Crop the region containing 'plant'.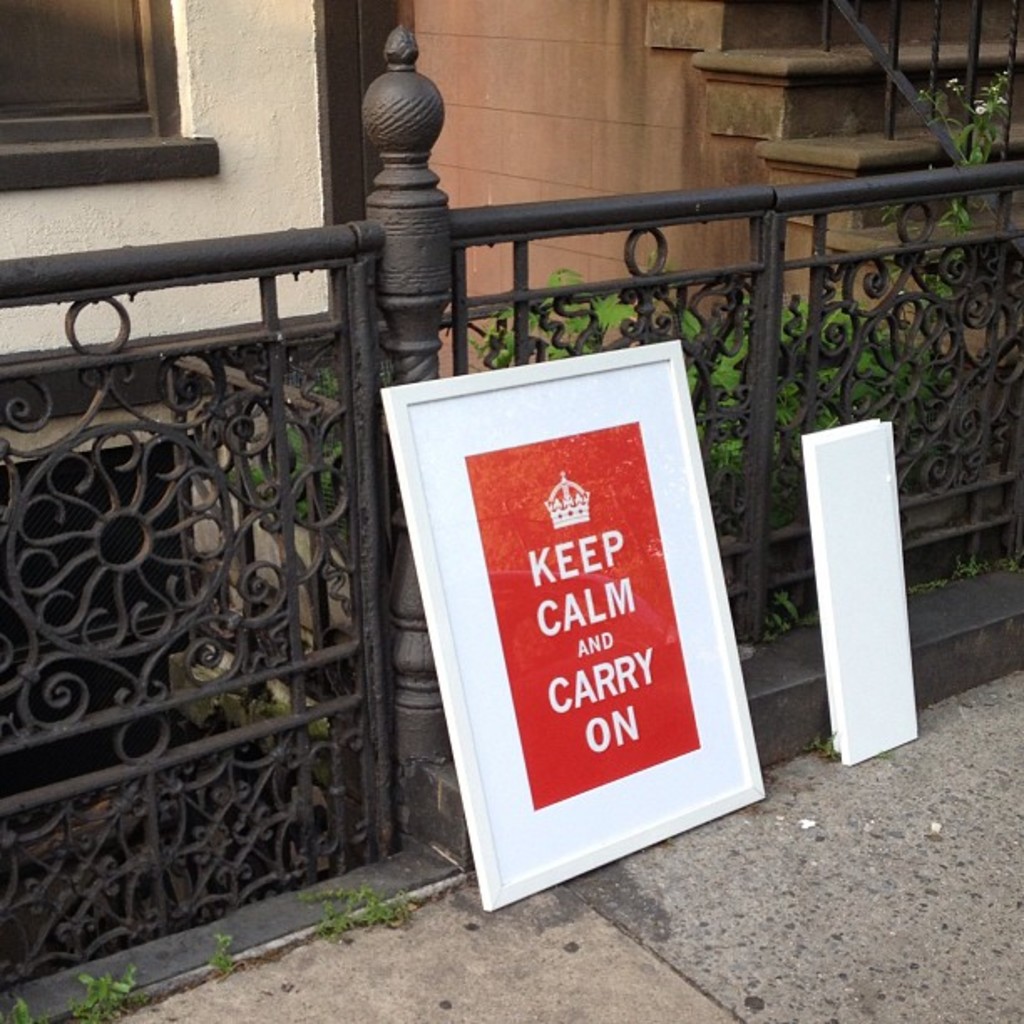
Crop region: crop(300, 885, 413, 944).
